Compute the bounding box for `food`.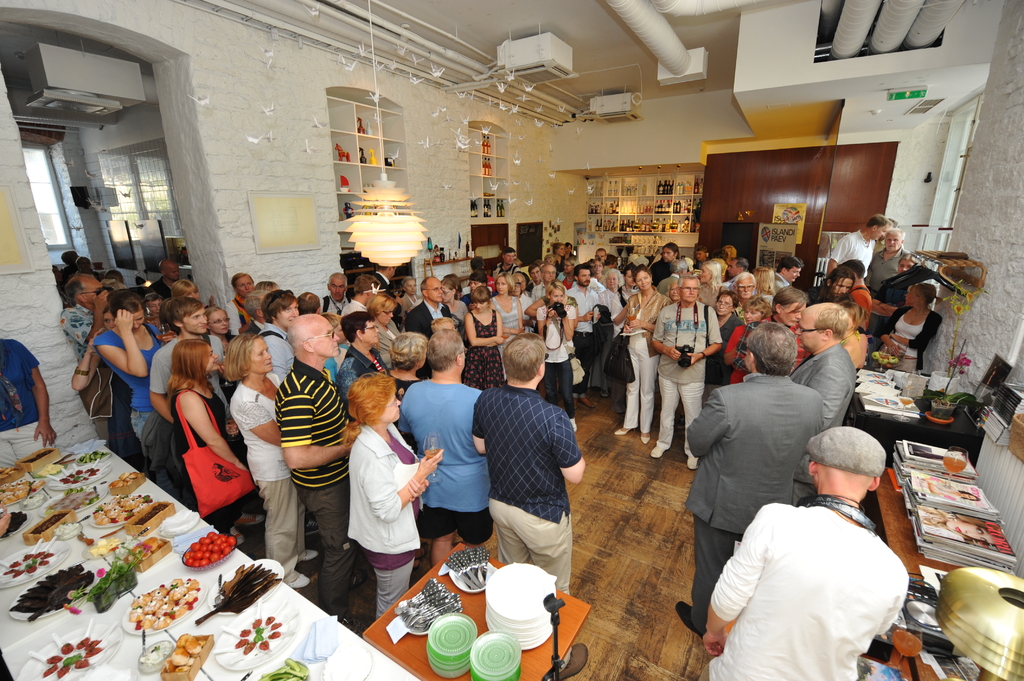
box=[85, 636, 101, 648].
